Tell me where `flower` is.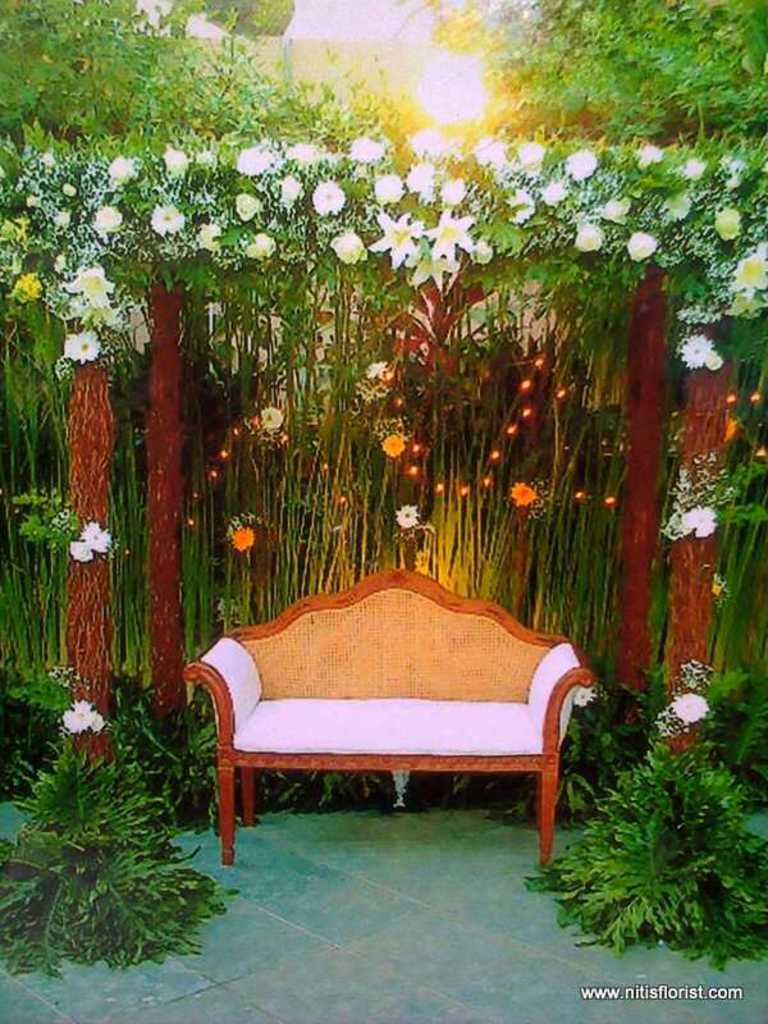
`flower` is at (left=673, top=338, right=717, bottom=370).
